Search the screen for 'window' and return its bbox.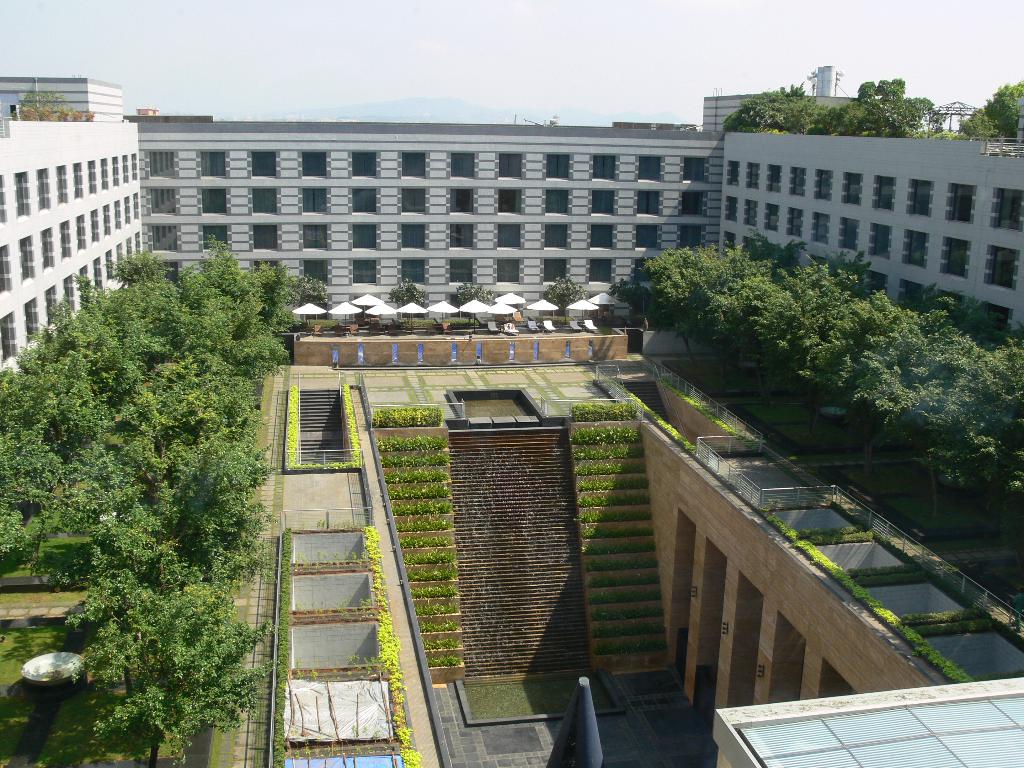
Found: {"left": 497, "top": 155, "right": 524, "bottom": 180}.
